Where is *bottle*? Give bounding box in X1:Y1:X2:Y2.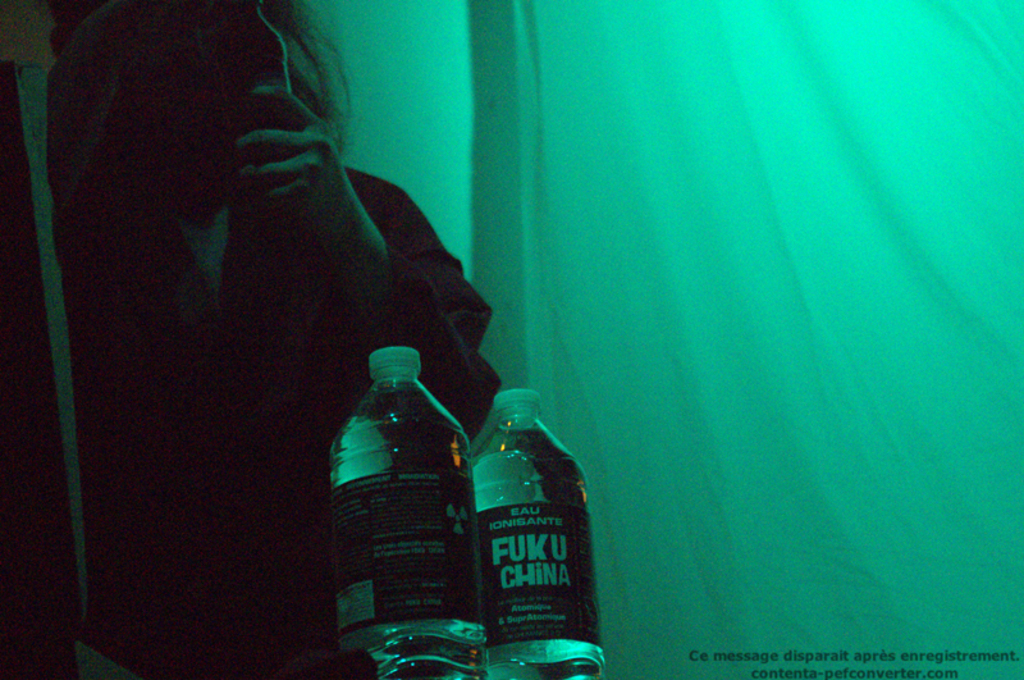
317:324:483:647.
